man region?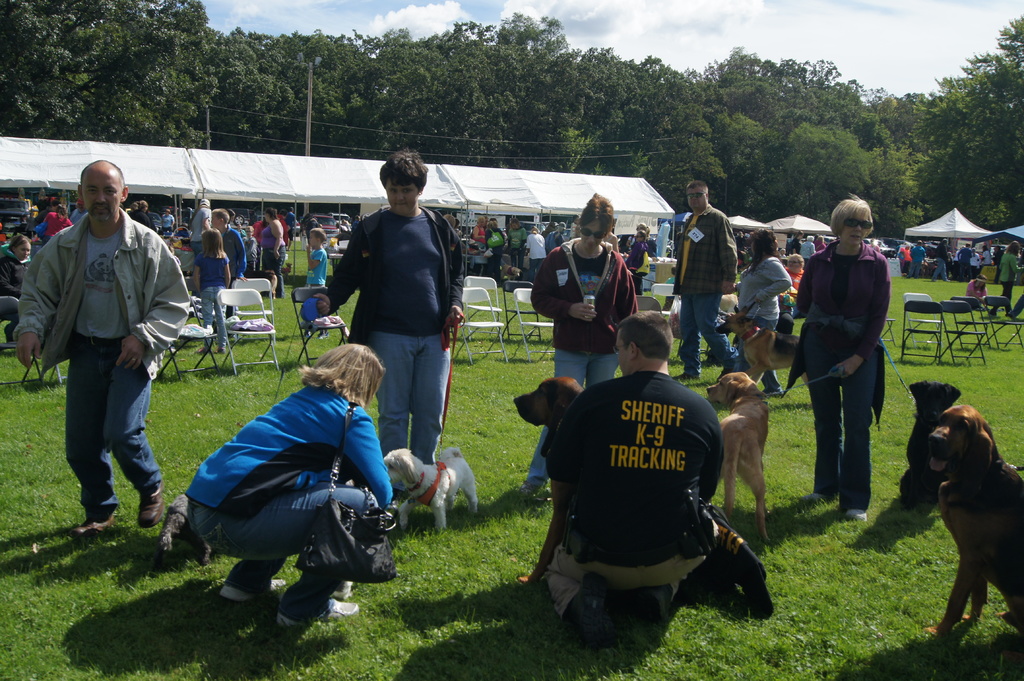
(669,179,746,385)
